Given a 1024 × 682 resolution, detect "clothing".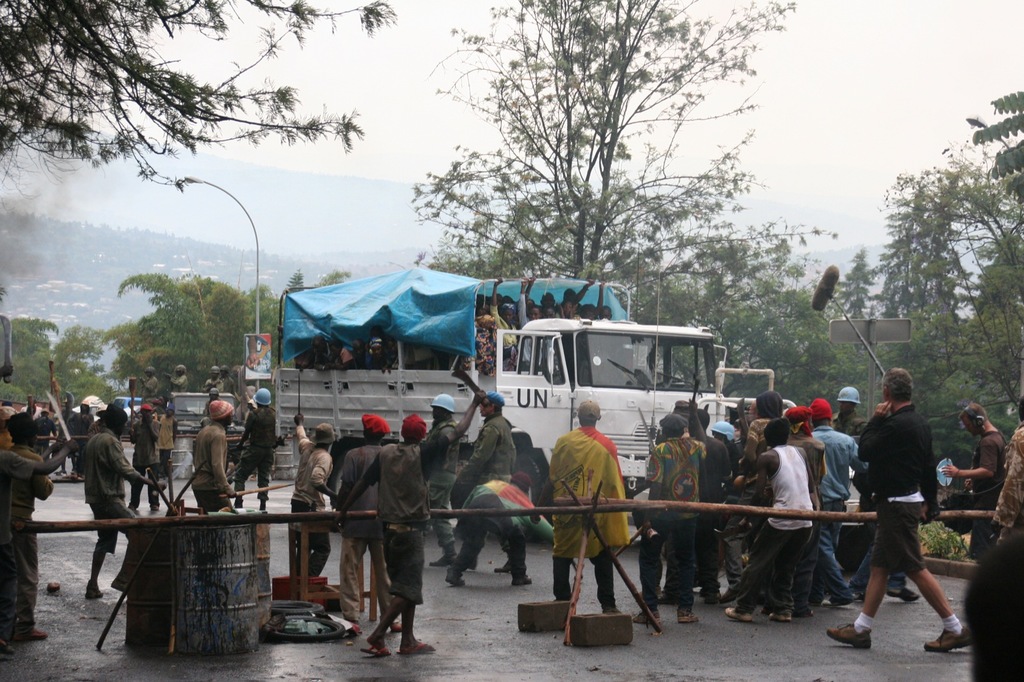
region(130, 422, 159, 502).
